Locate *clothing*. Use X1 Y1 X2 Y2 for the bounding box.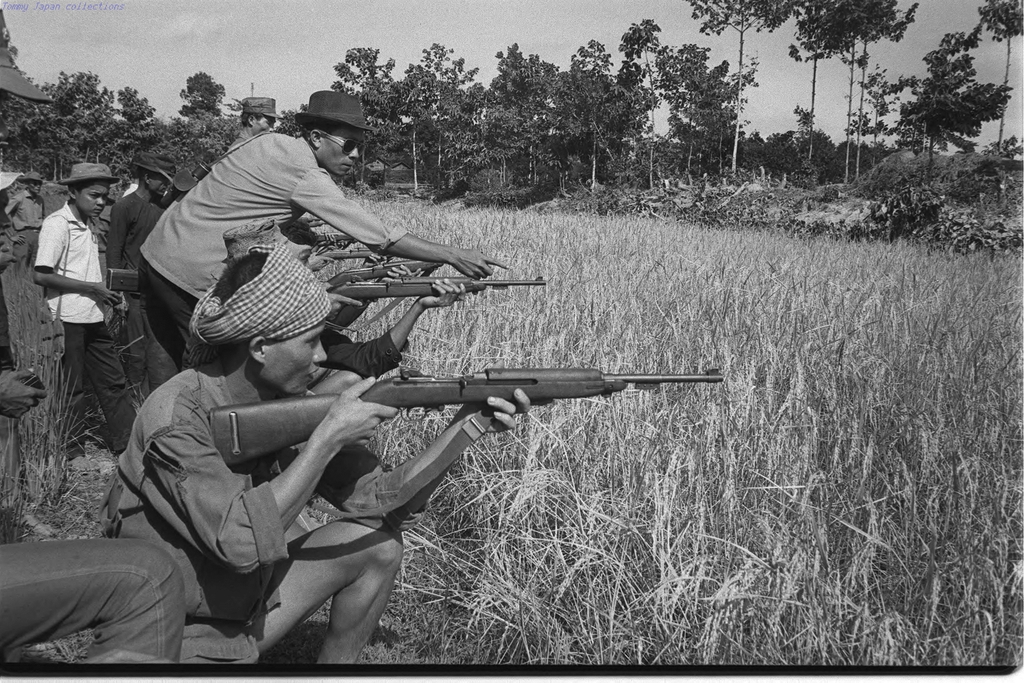
33 201 140 464.
